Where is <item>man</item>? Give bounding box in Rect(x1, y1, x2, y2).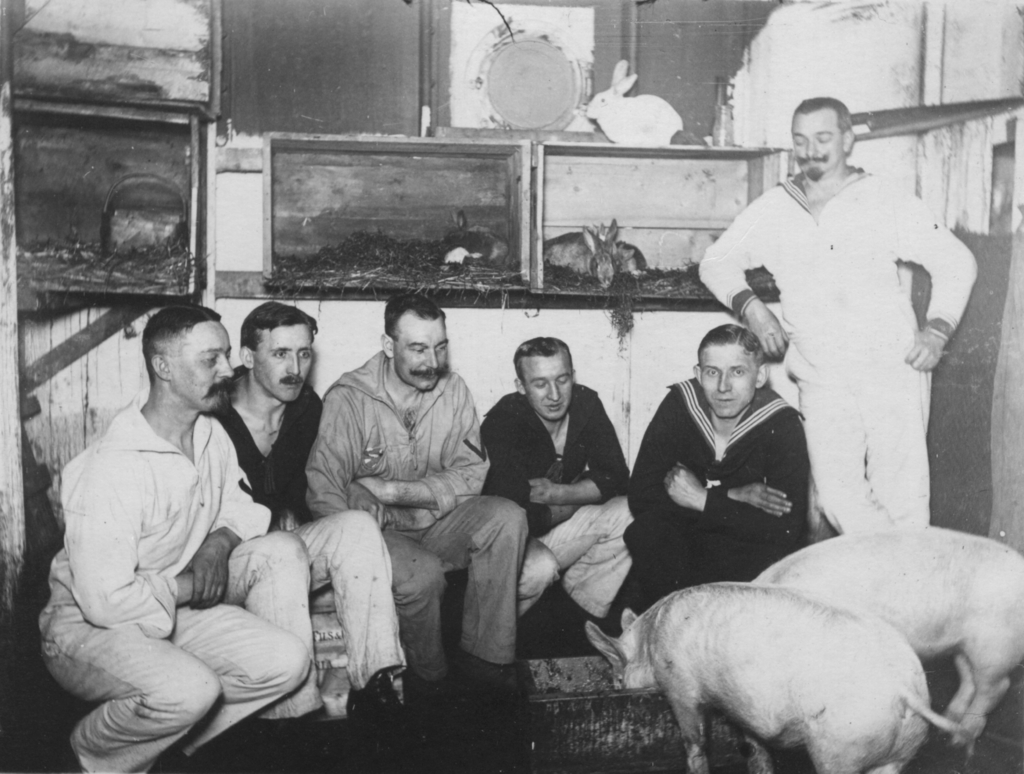
Rect(290, 288, 527, 751).
